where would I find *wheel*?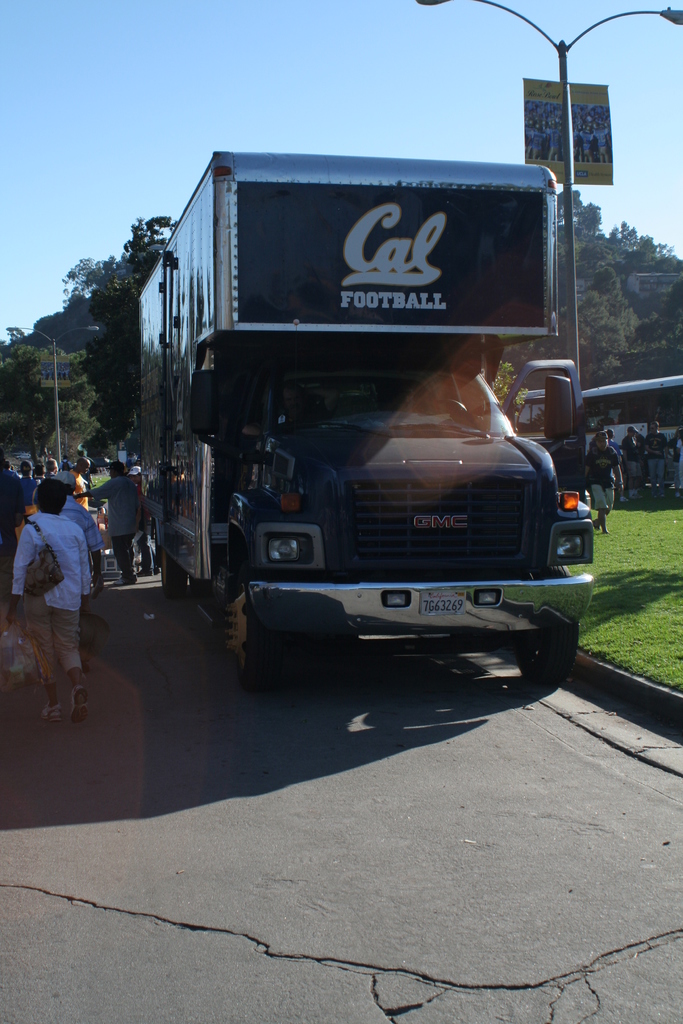
At x1=511, y1=565, x2=580, y2=691.
